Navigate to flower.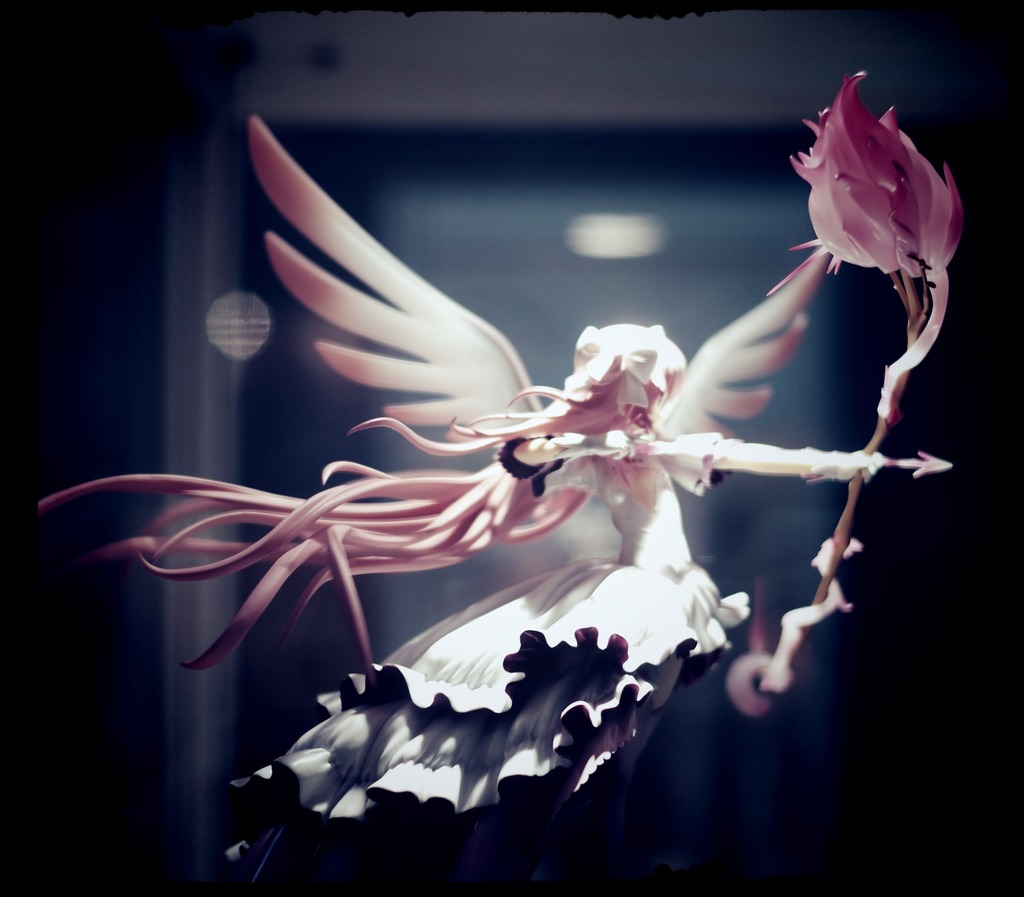
Navigation target: region(27, 95, 853, 682).
